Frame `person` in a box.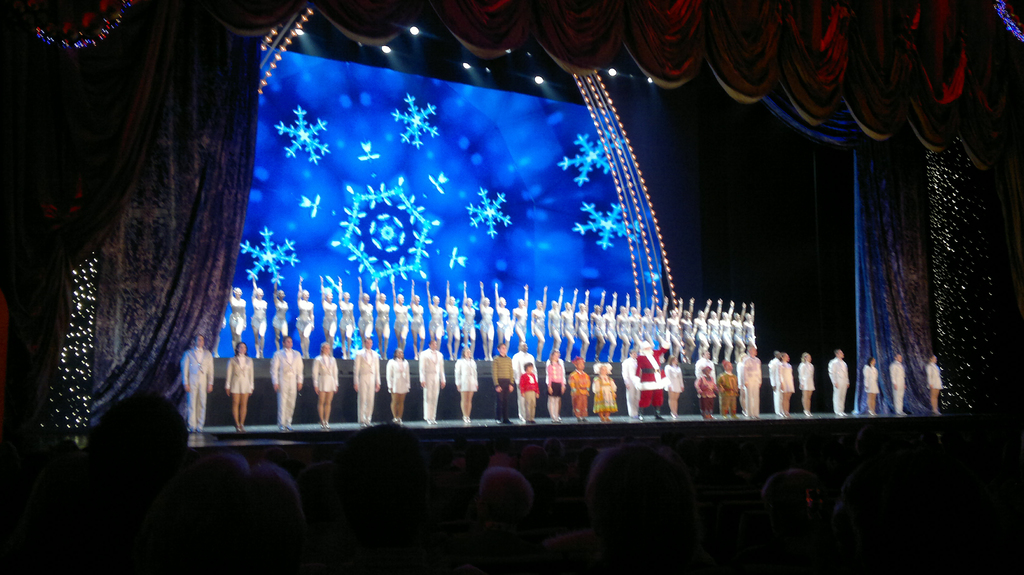
799:347:818:416.
